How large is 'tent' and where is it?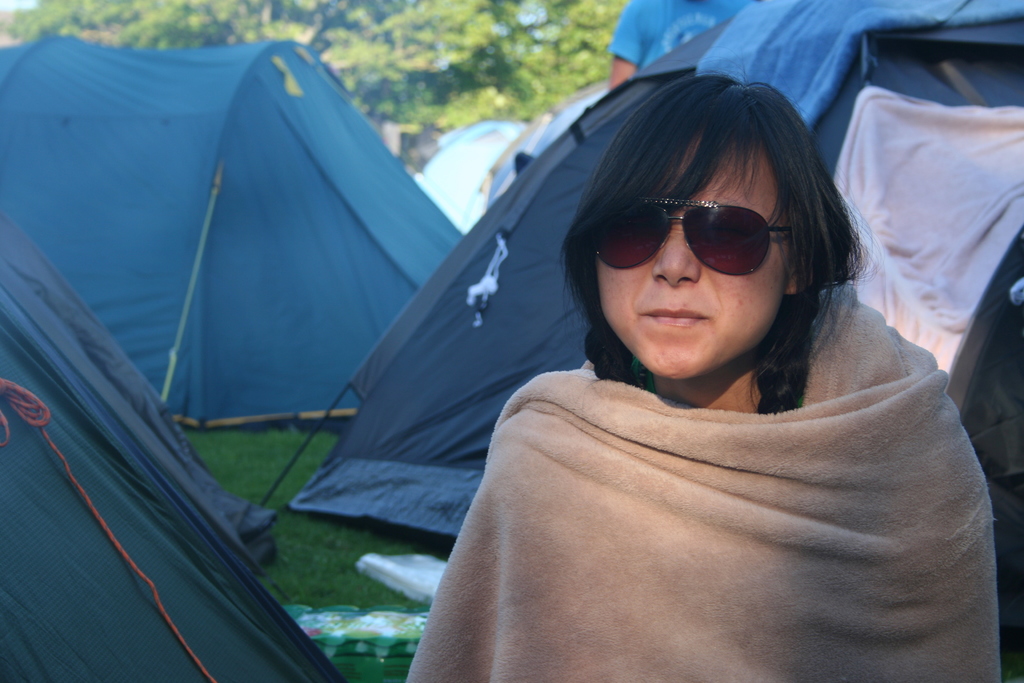
Bounding box: 0 35 467 437.
